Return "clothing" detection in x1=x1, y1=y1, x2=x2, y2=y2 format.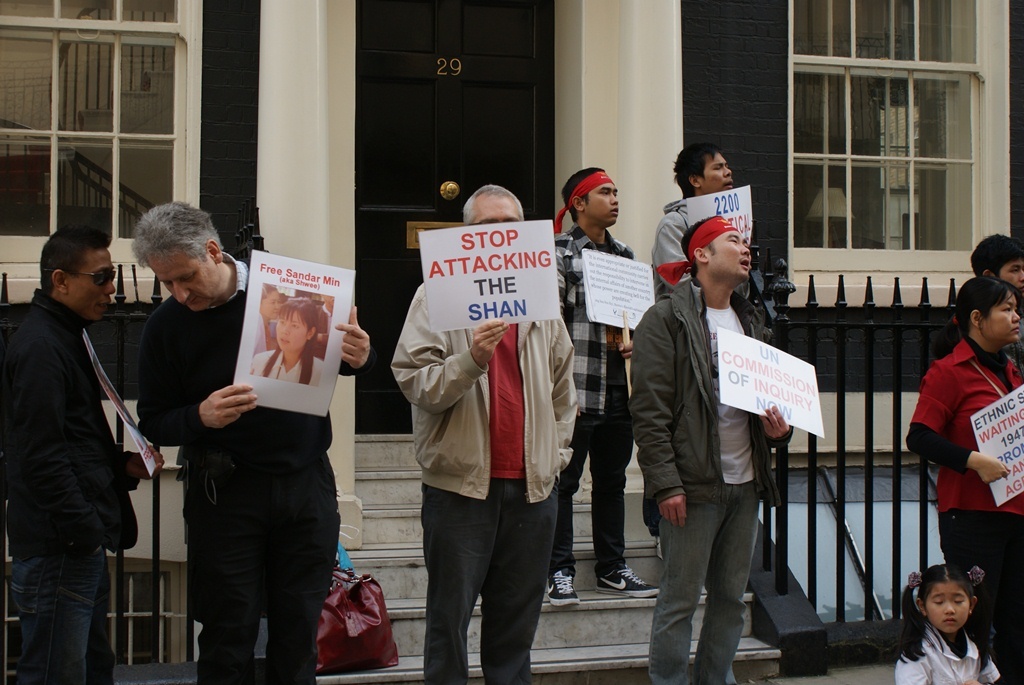
x1=485, y1=316, x2=533, y2=482.
